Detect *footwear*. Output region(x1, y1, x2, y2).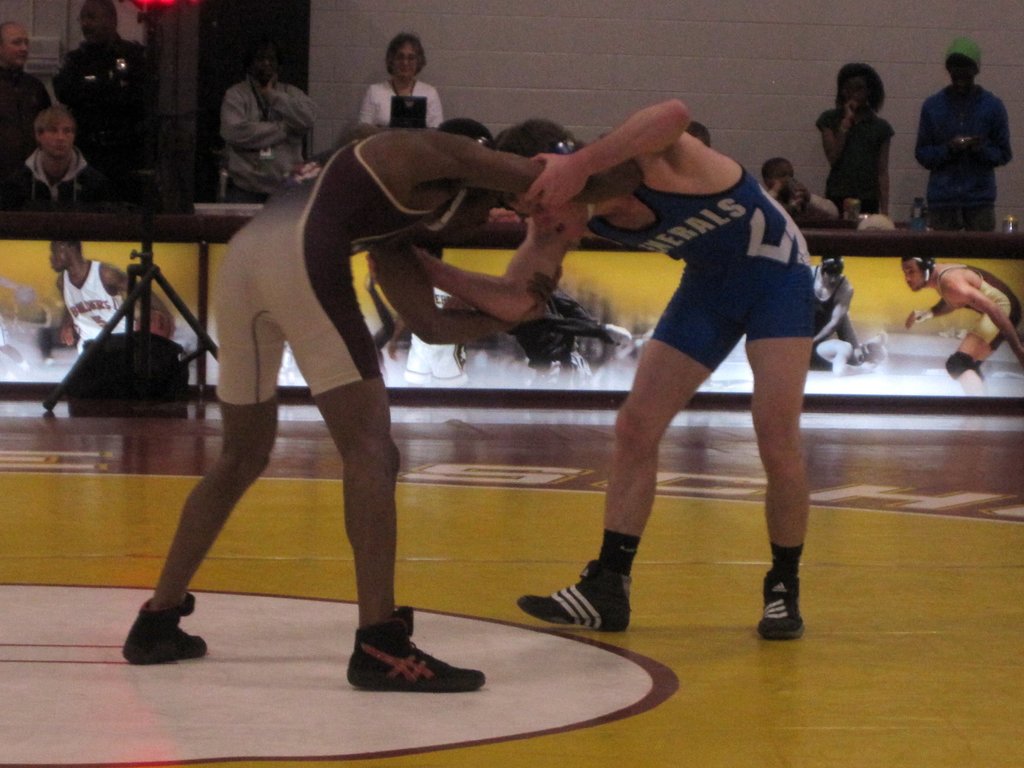
region(758, 567, 809, 646).
